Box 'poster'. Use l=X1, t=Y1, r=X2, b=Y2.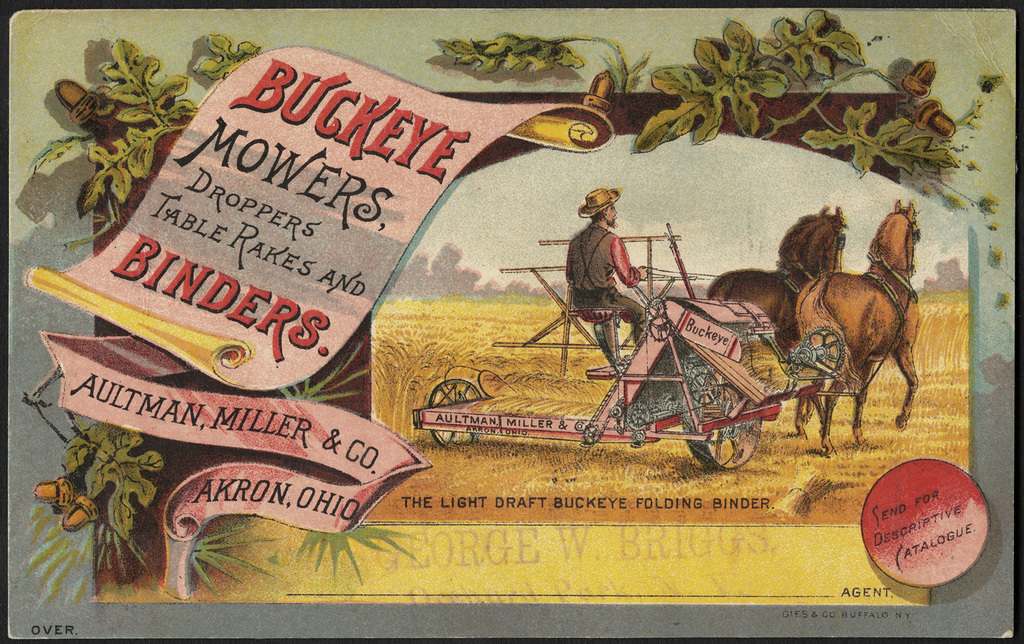
l=4, t=0, r=1023, b=643.
